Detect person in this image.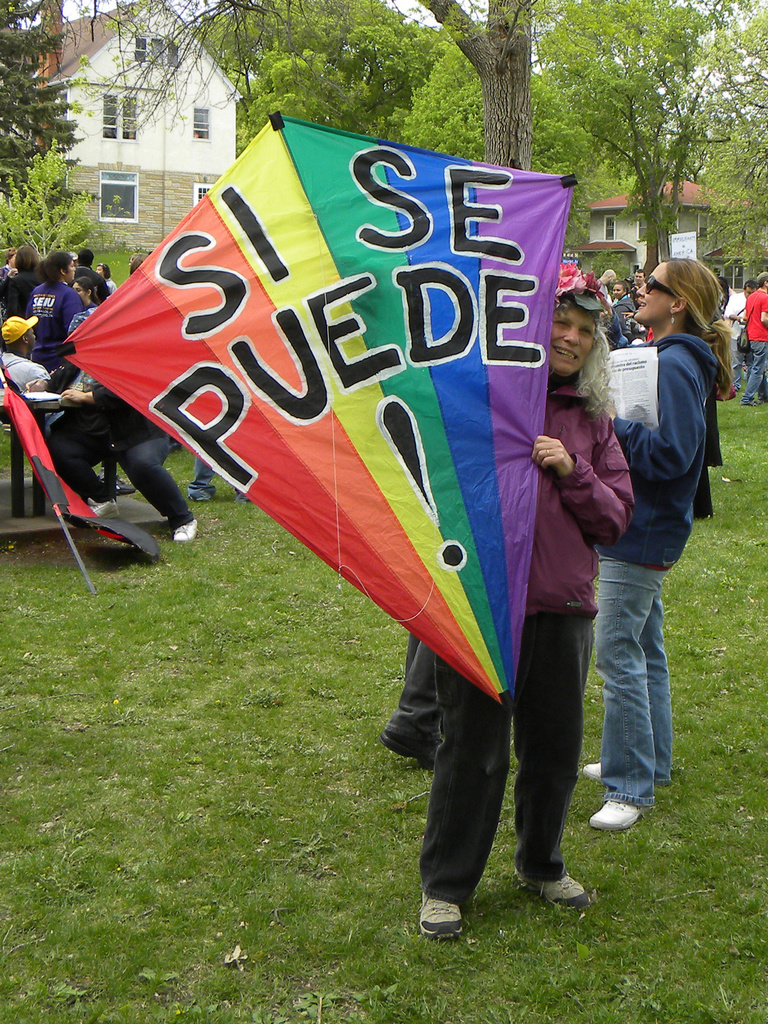
Detection: [left=600, top=255, right=738, bottom=829].
